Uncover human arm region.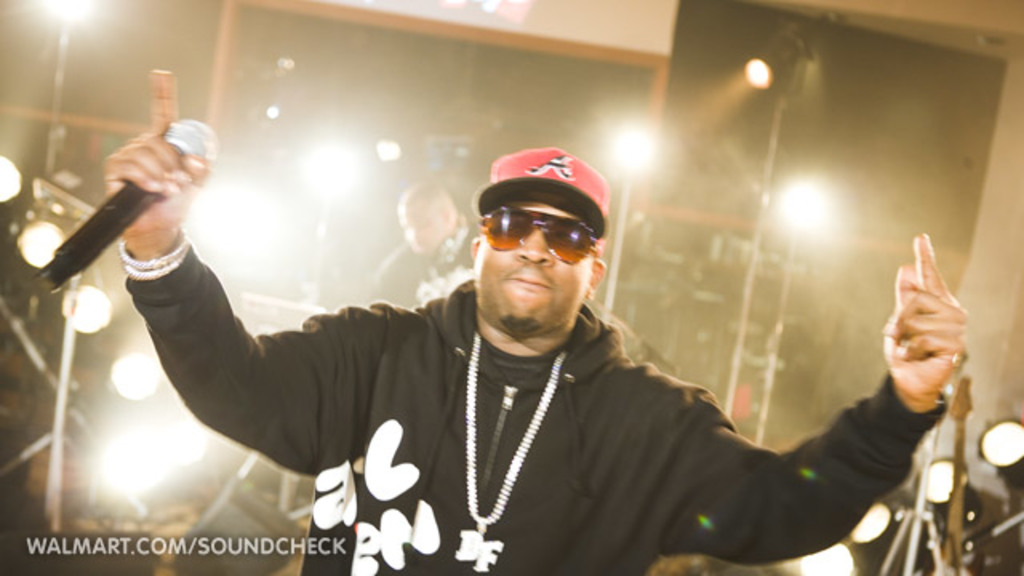
Uncovered: bbox(702, 242, 974, 515).
